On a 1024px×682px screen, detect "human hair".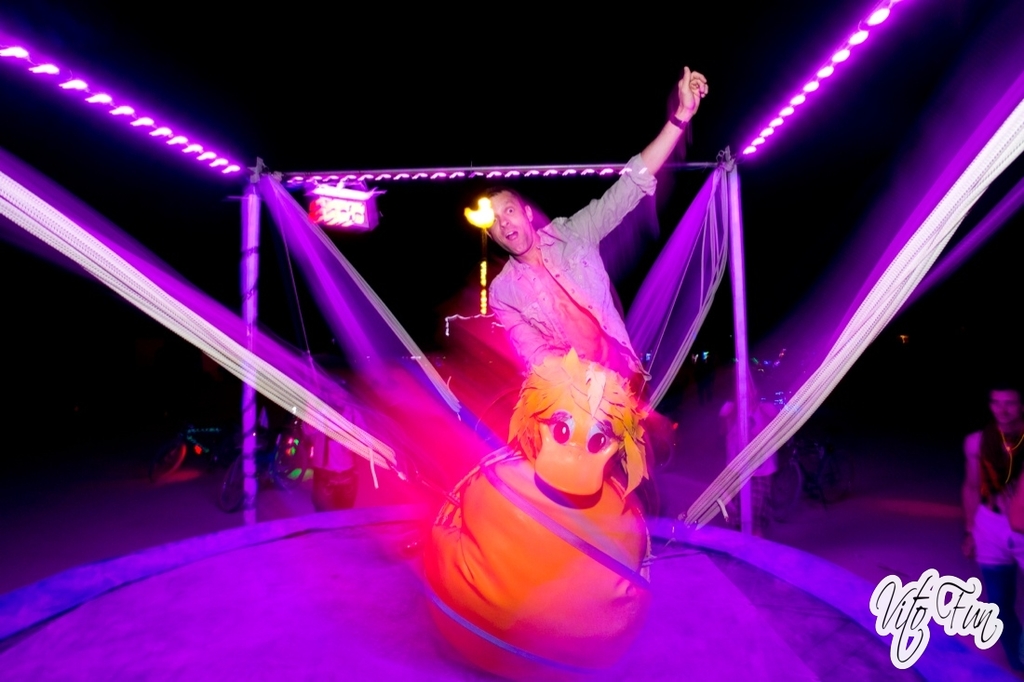
region(475, 187, 528, 219).
